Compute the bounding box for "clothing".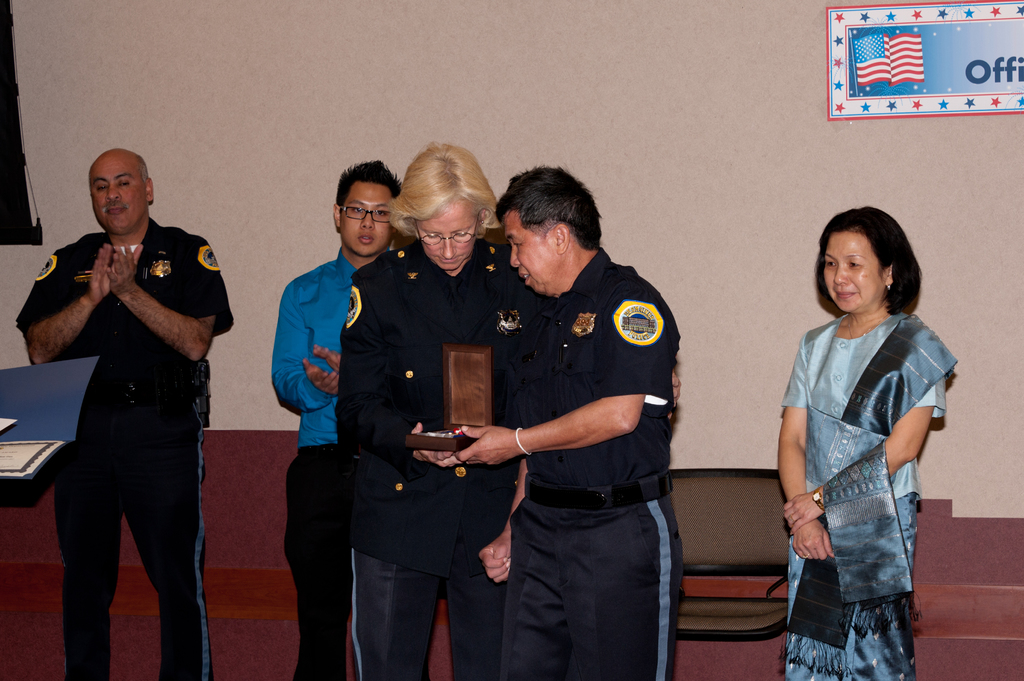
box(10, 209, 236, 680).
